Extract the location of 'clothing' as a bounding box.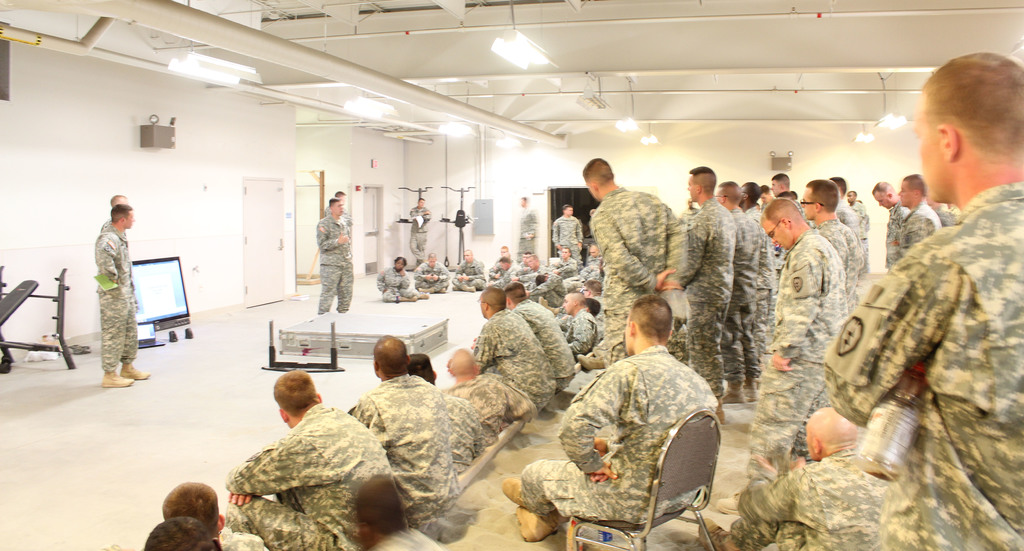
select_region(96, 220, 134, 236).
